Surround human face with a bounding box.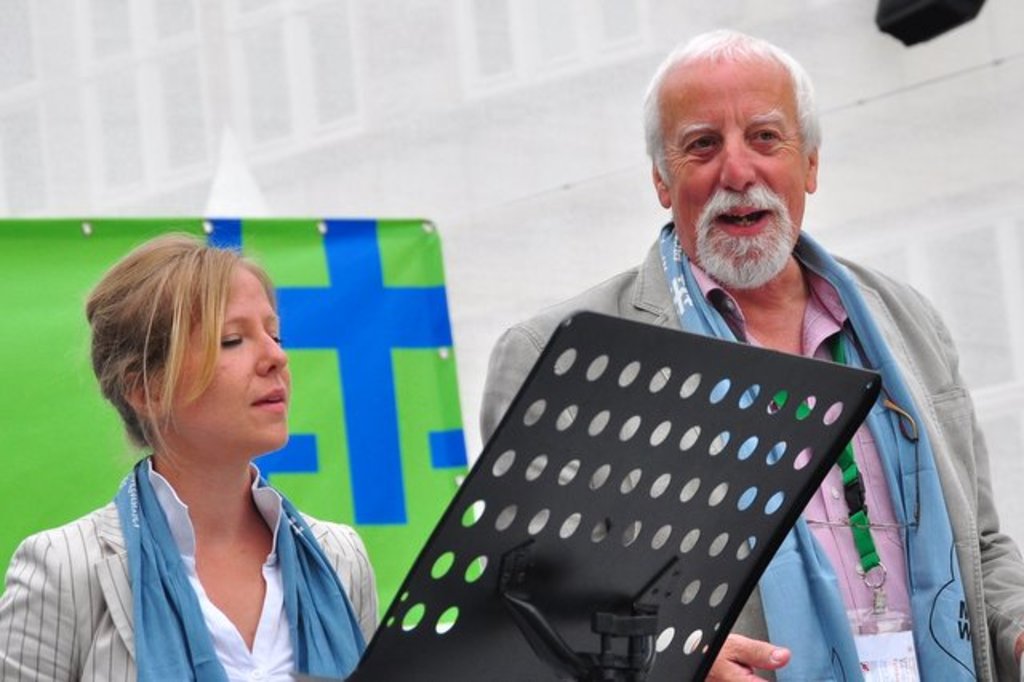
x1=170 y1=266 x2=293 y2=453.
